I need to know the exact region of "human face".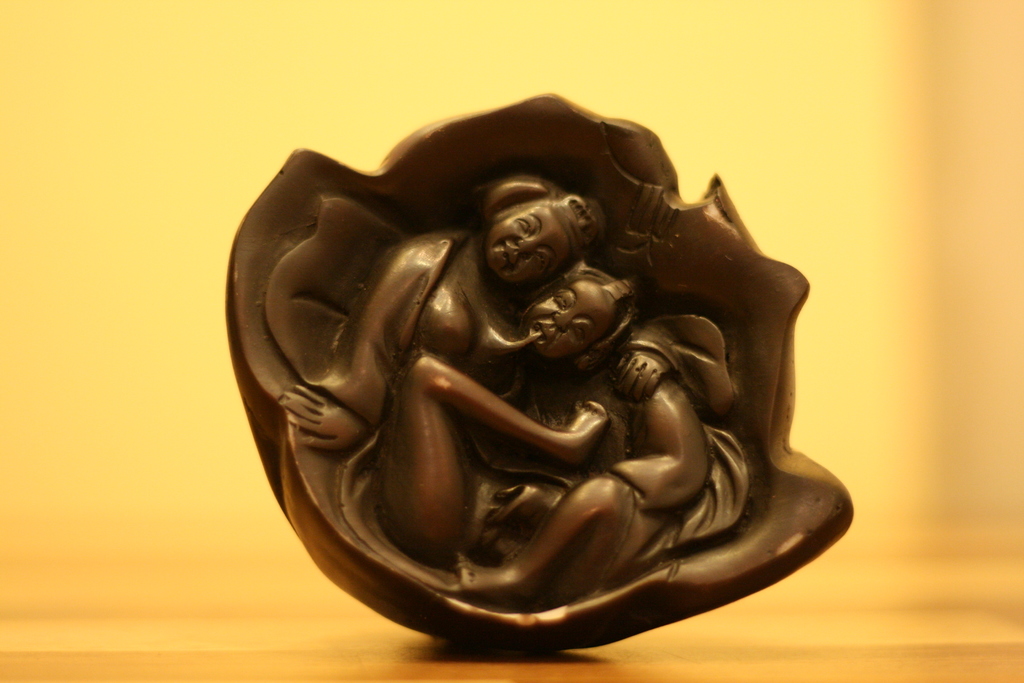
Region: box=[532, 277, 616, 360].
